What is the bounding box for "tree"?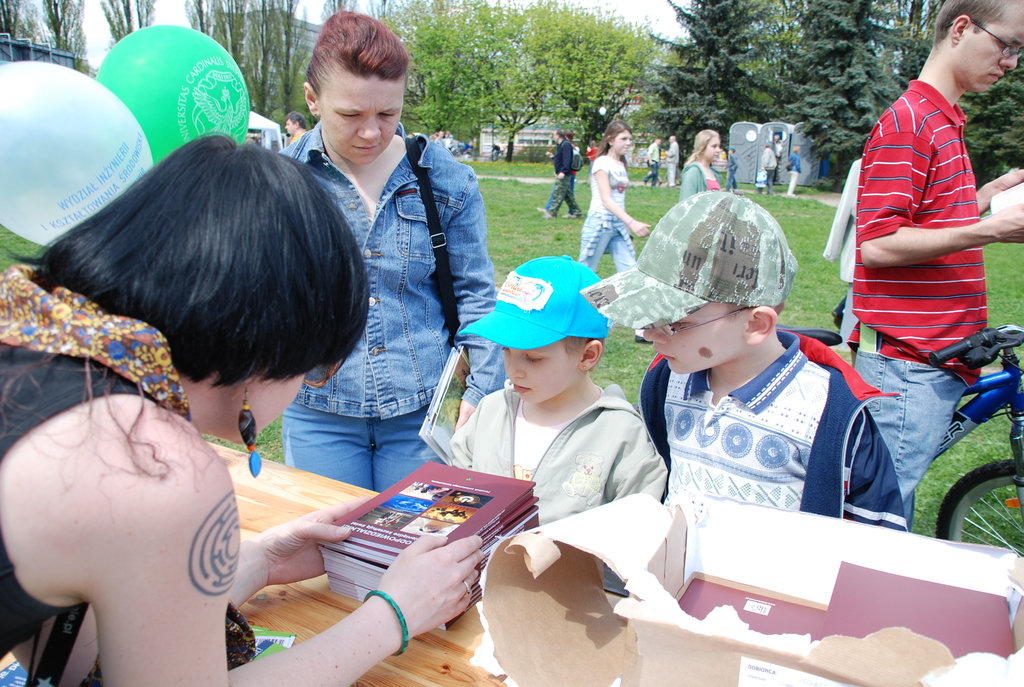
x1=398 y1=0 x2=552 y2=151.
